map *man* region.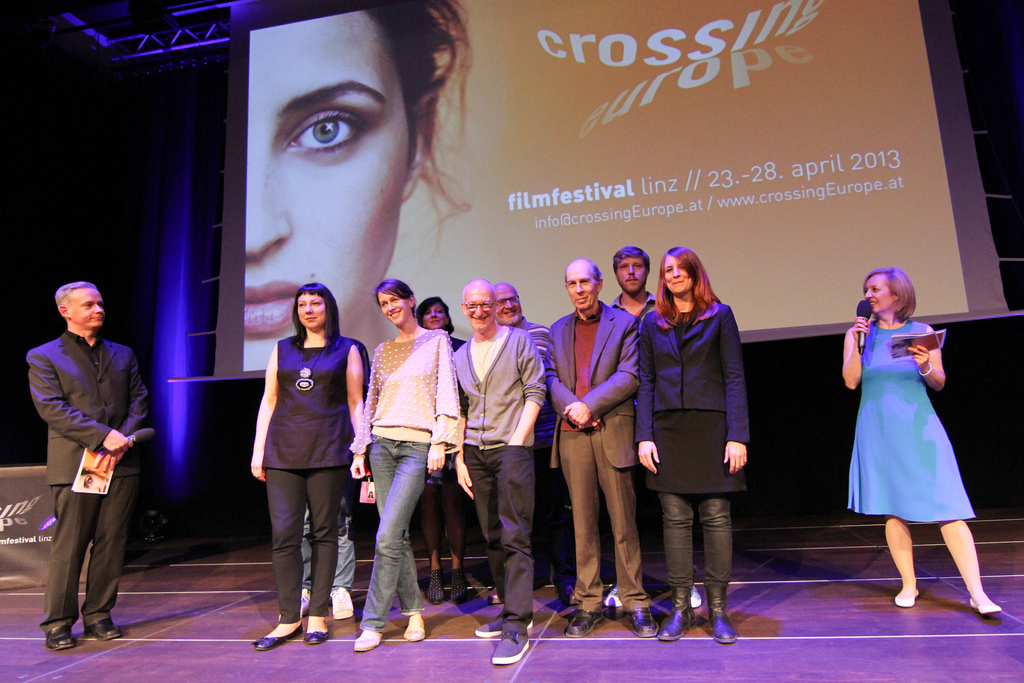
Mapped to (450,276,548,667).
